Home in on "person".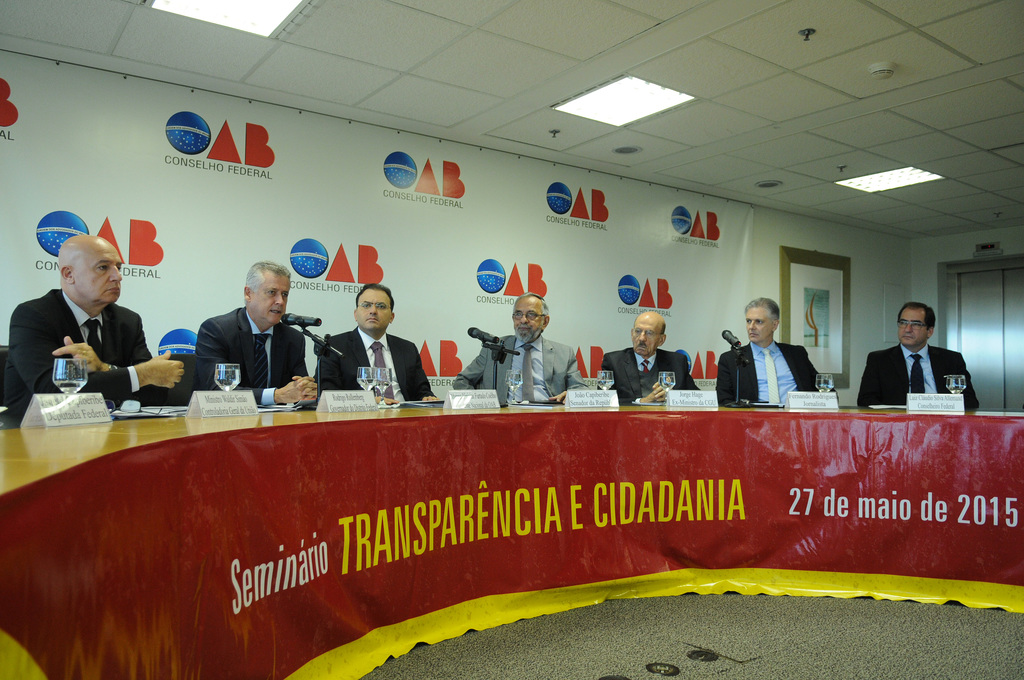
Homed in at box=[852, 296, 987, 409].
